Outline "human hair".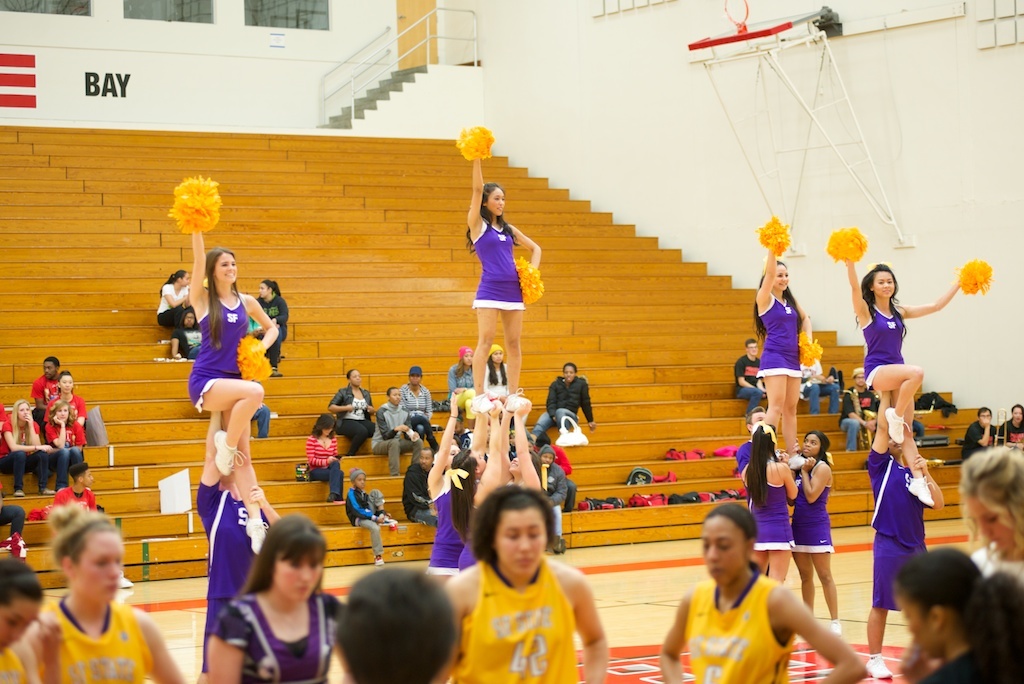
Outline: bbox=[11, 403, 35, 446].
